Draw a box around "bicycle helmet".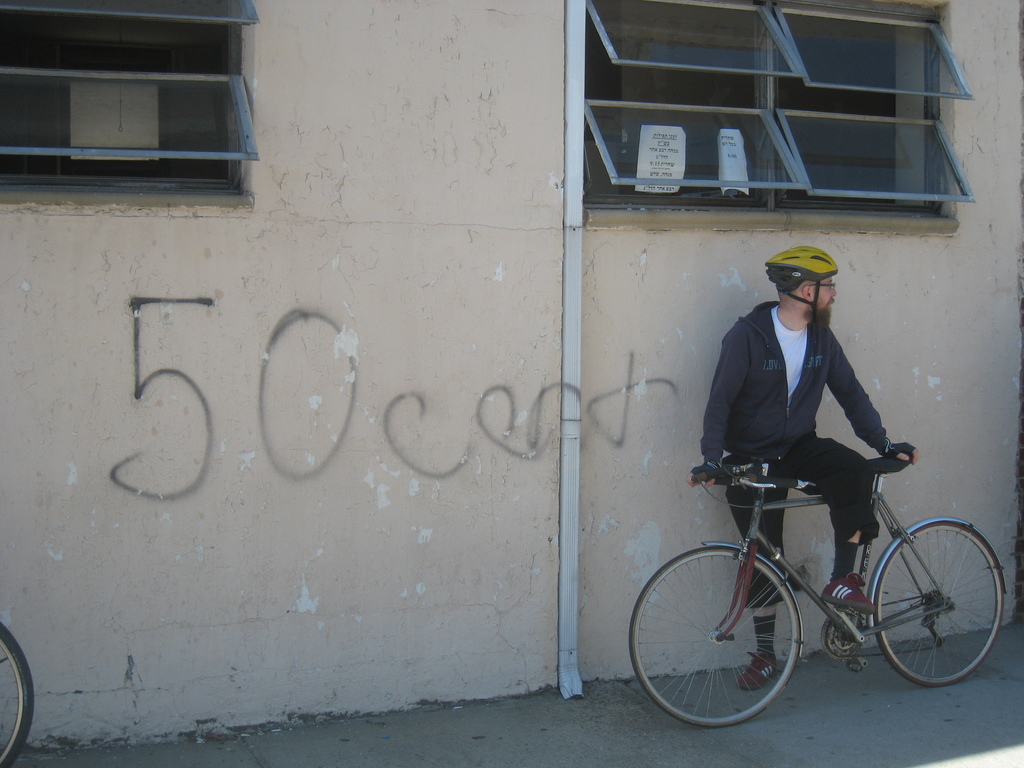
select_region(760, 248, 839, 335).
